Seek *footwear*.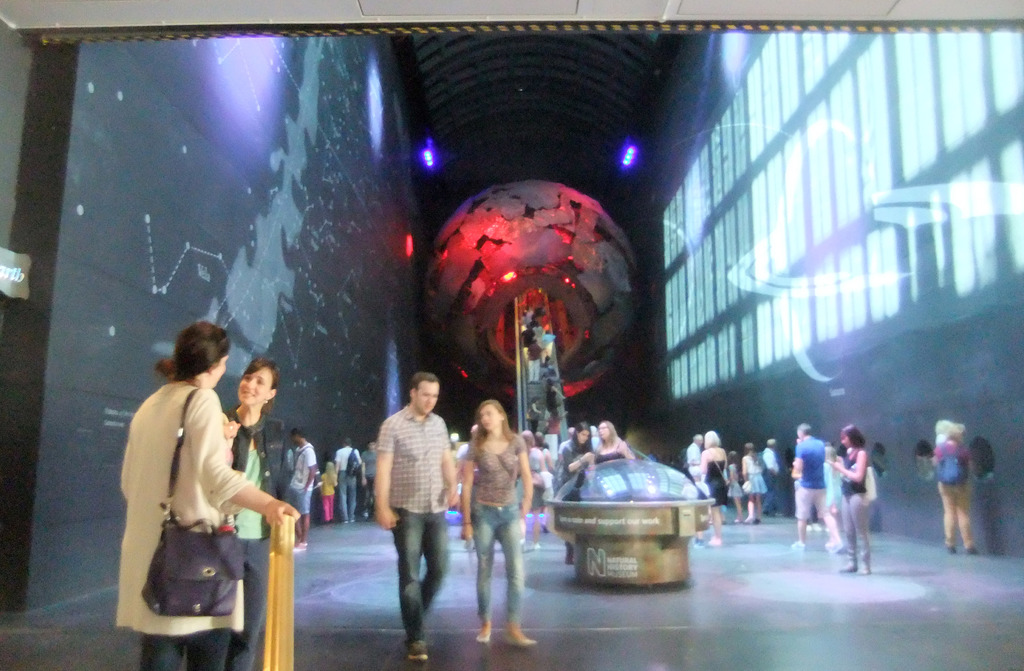
Rect(818, 537, 845, 551).
